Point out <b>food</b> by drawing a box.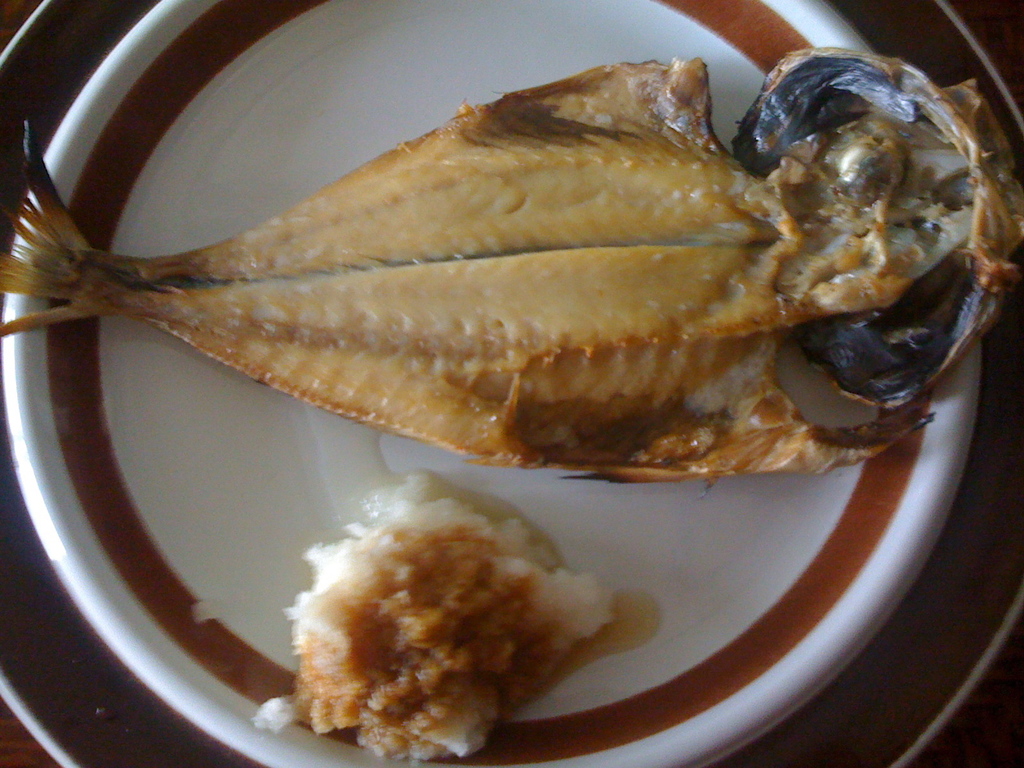
l=95, t=65, r=1002, b=520.
